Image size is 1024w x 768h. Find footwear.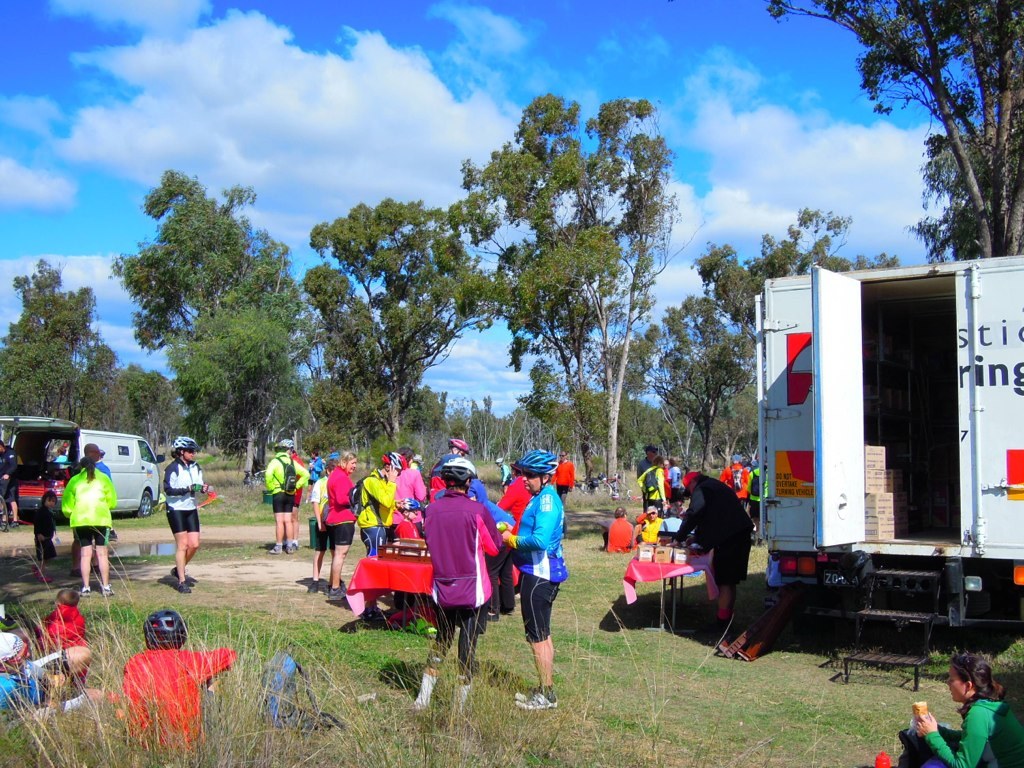
Rect(100, 586, 115, 598).
